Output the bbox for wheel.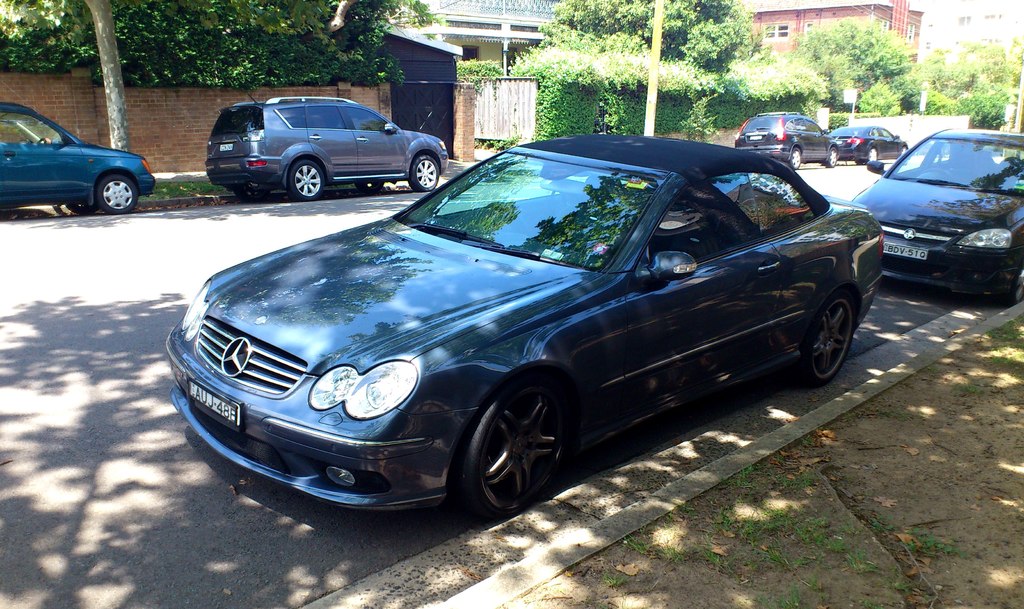
detection(63, 202, 93, 215).
